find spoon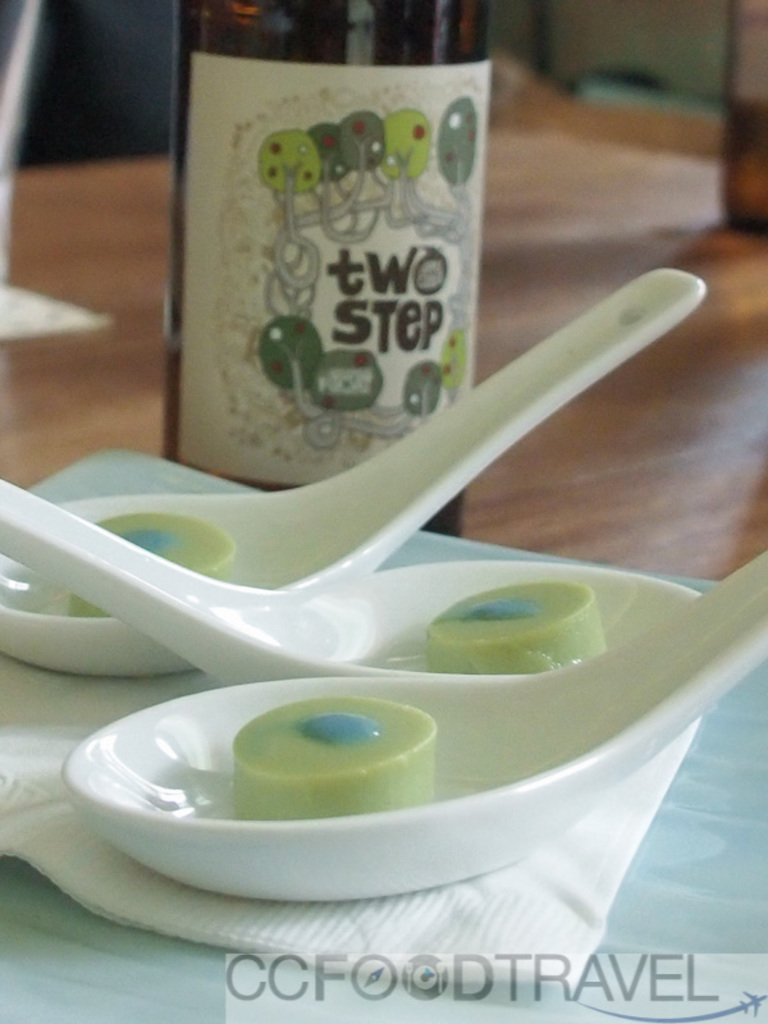
select_region(0, 480, 703, 687)
